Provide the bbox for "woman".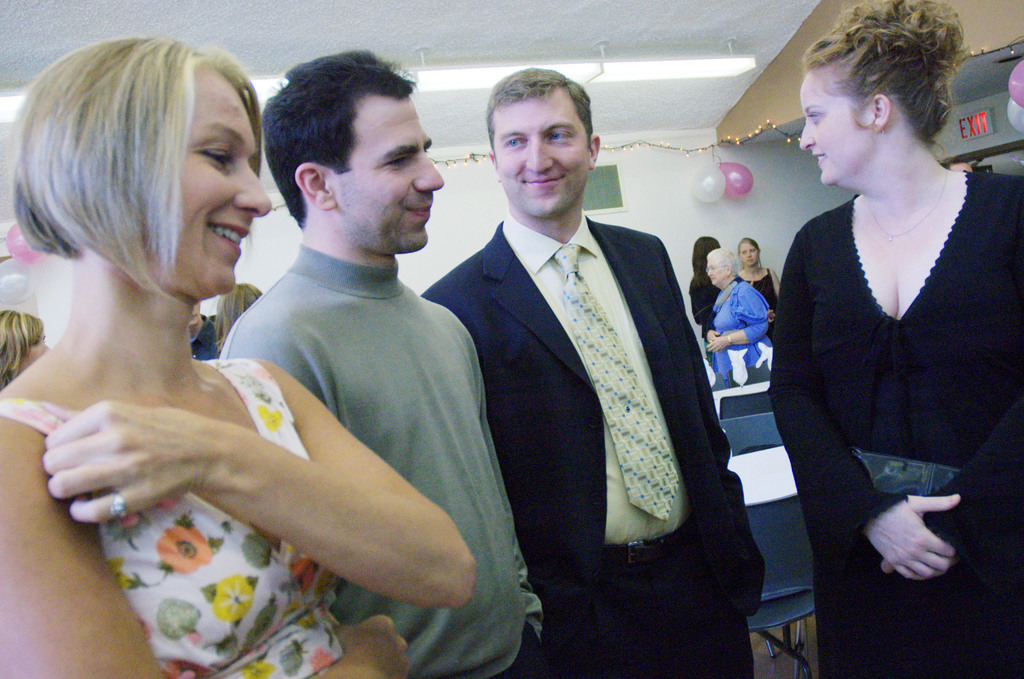
<region>687, 234, 724, 359</region>.
